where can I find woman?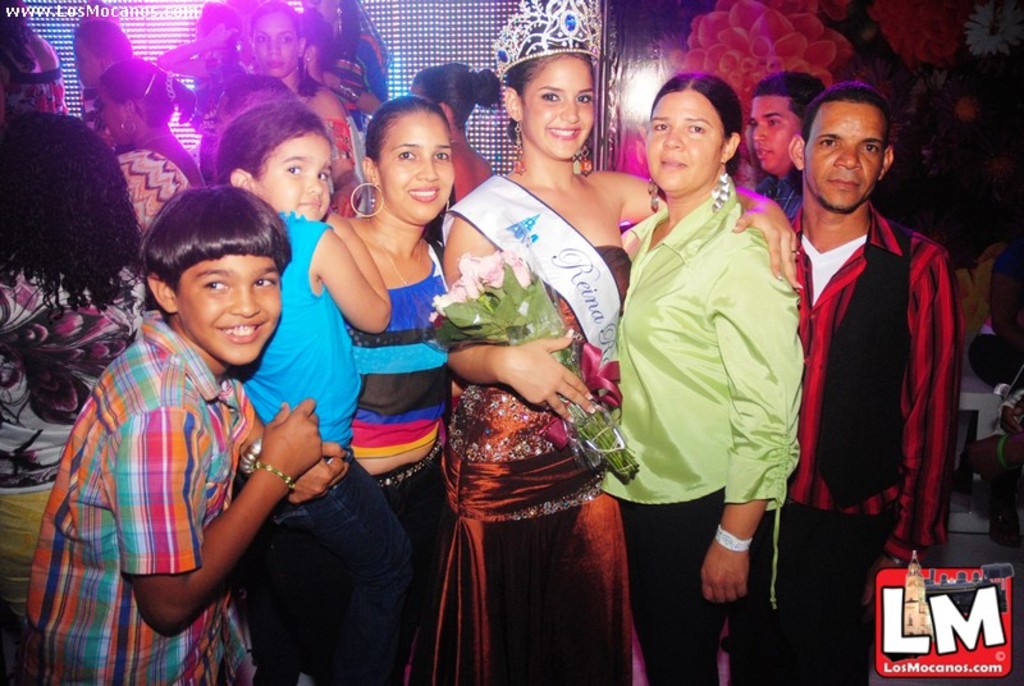
You can find it at <region>397, 0, 800, 685</region>.
